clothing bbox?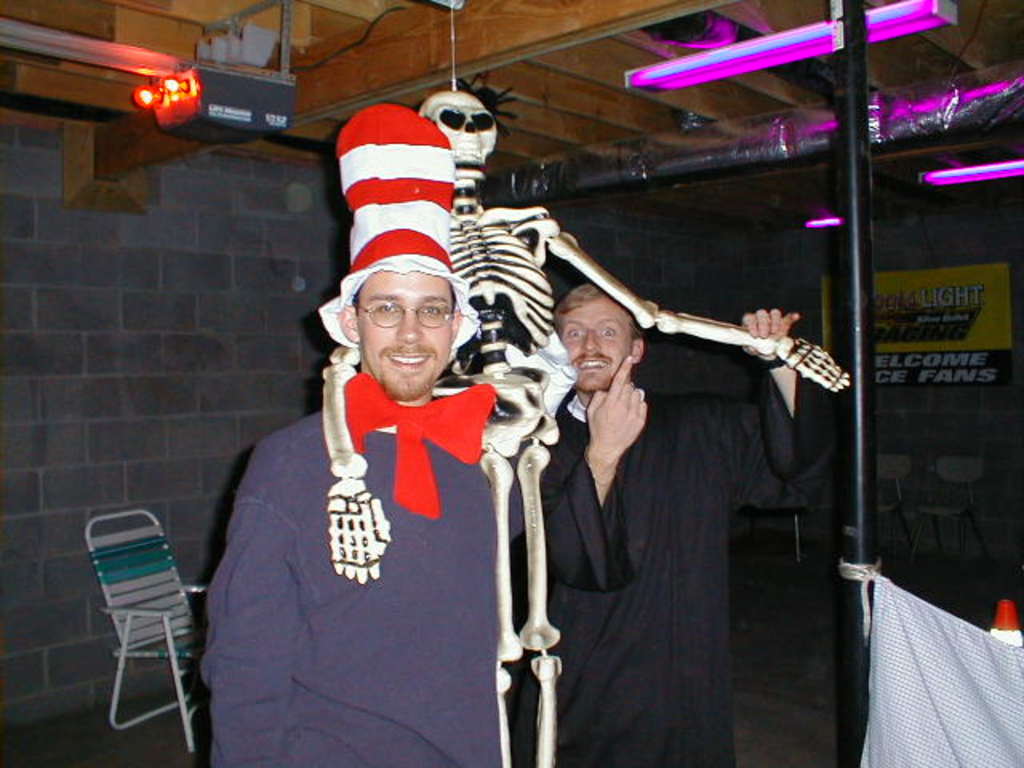
l=213, t=310, r=541, b=754
